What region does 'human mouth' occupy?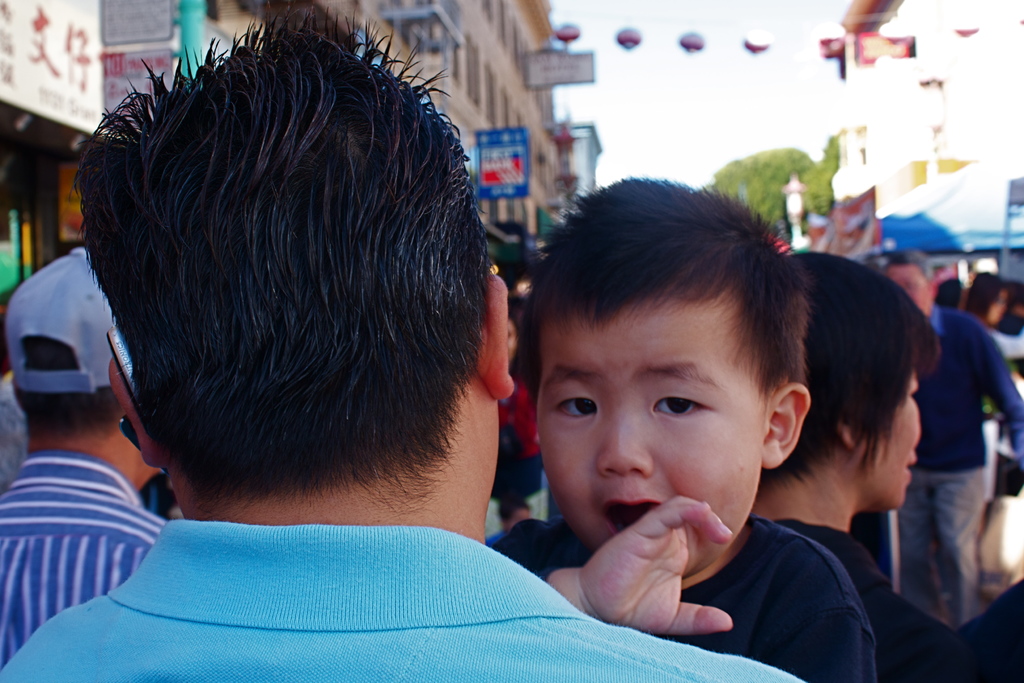
(left=595, top=492, right=667, bottom=536).
